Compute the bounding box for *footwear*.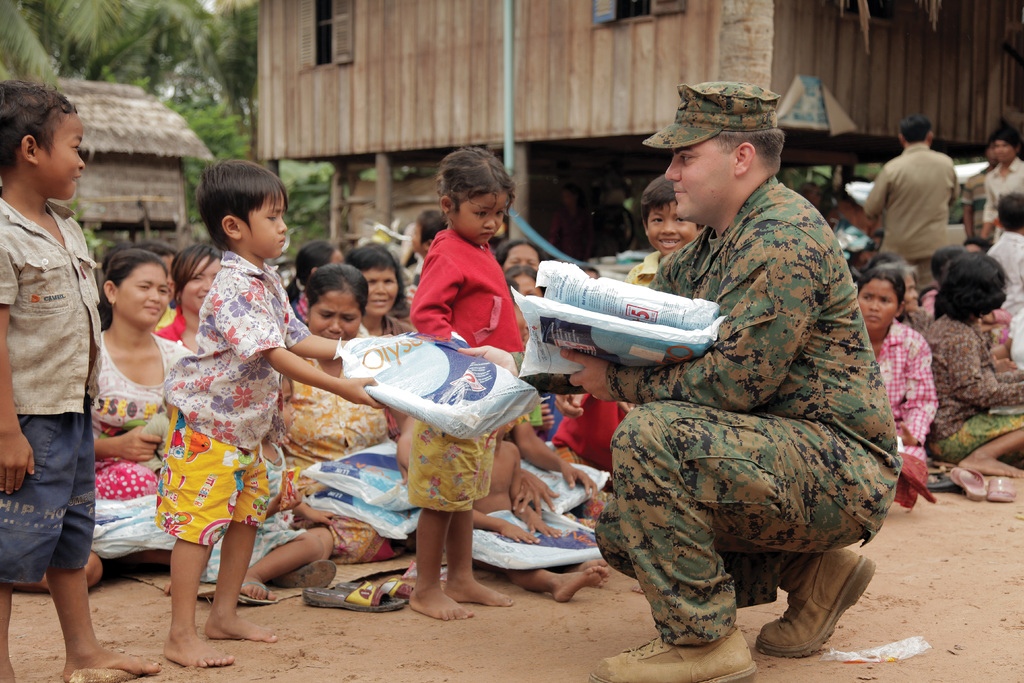
951, 465, 986, 500.
